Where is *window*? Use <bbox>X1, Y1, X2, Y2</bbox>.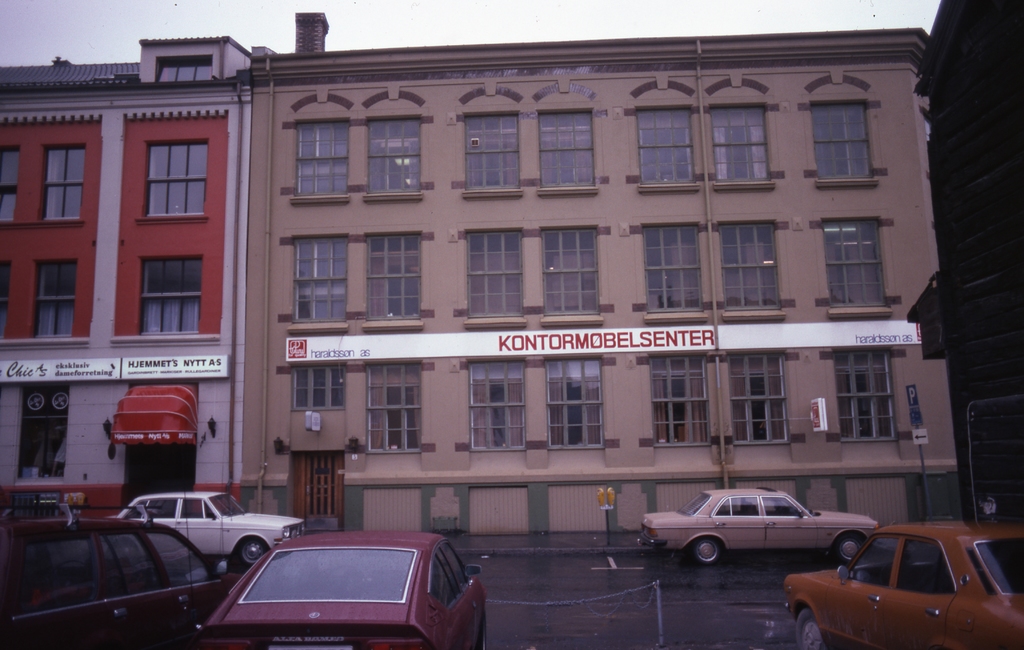
<bbox>369, 231, 425, 321</bbox>.
